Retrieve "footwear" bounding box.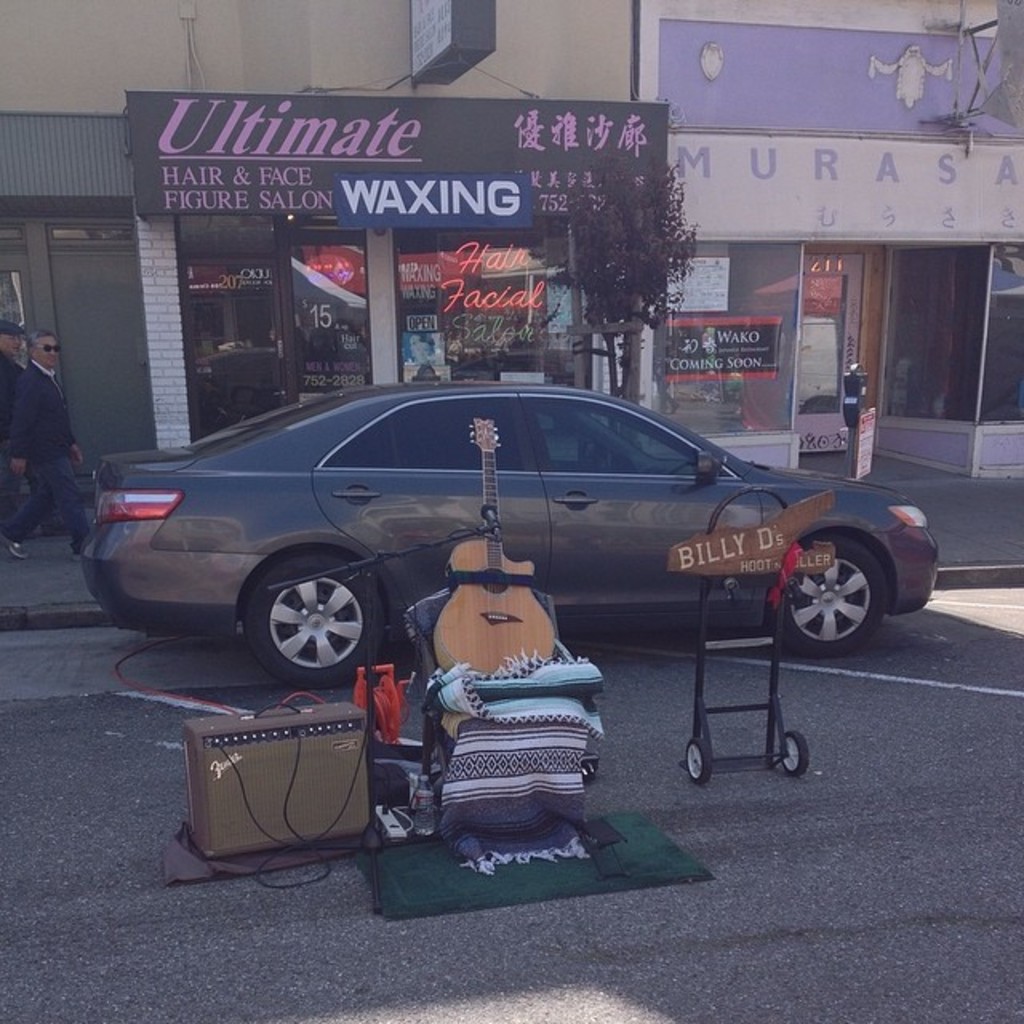
Bounding box: (0, 536, 27, 562).
